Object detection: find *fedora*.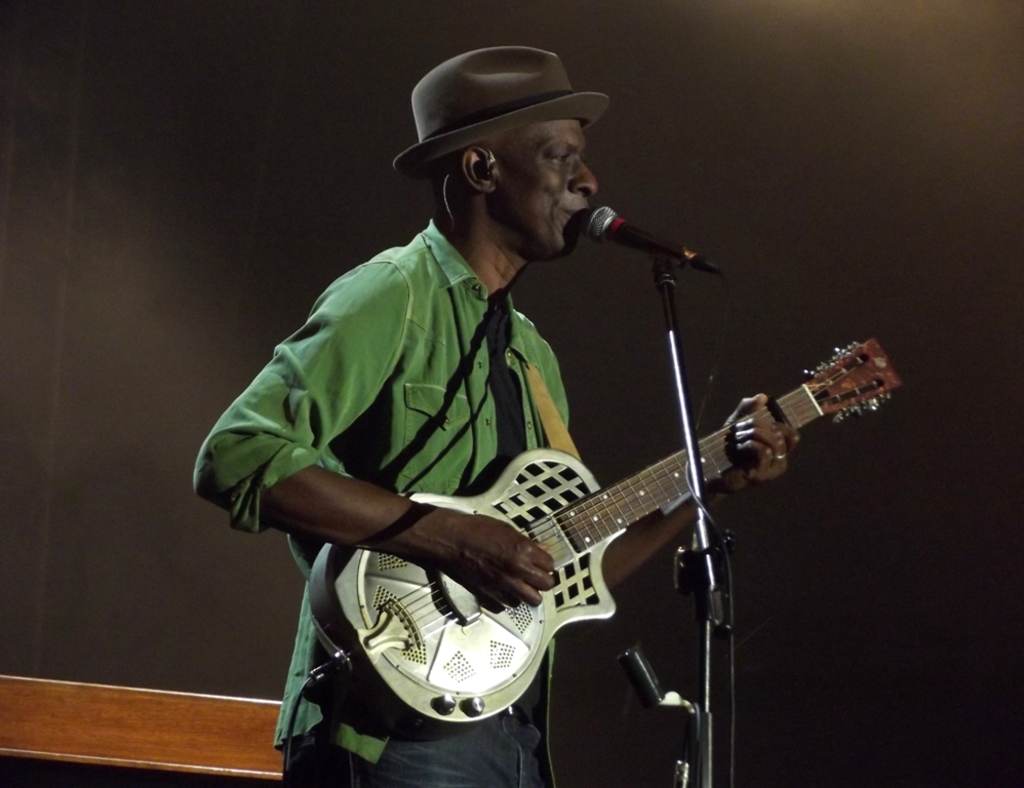
{"x1": 390, "y1": 35, "x2": 613, "y2": 188}.
